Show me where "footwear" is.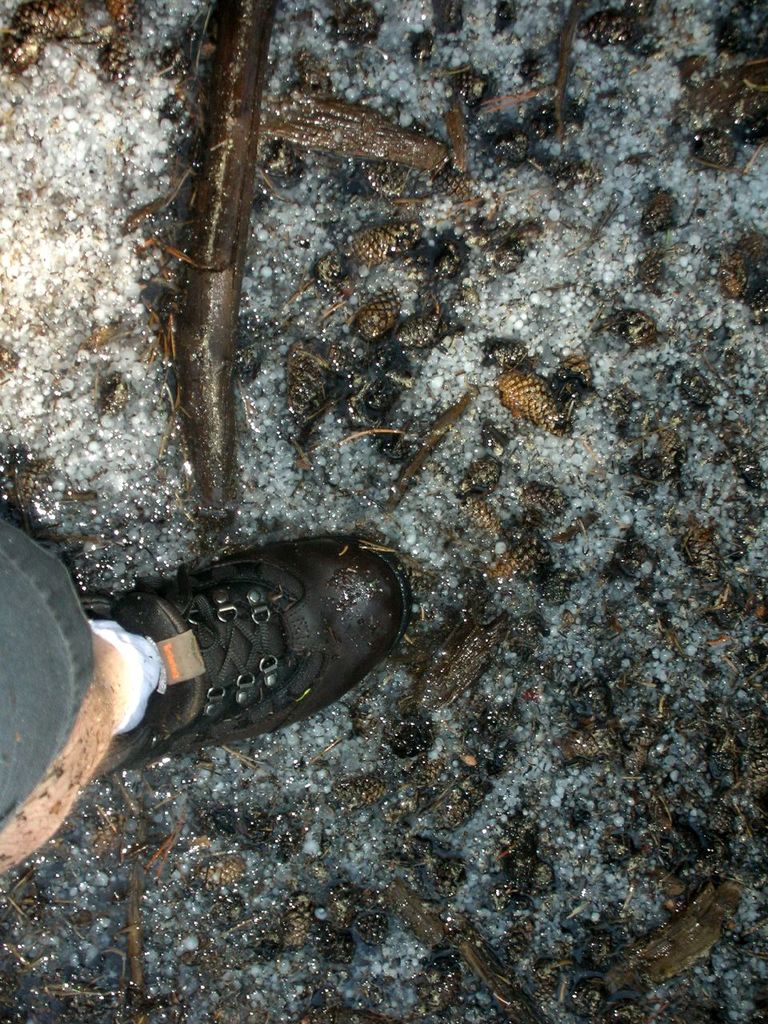
"footwear" is at rect(67, 541, 430, 782).
